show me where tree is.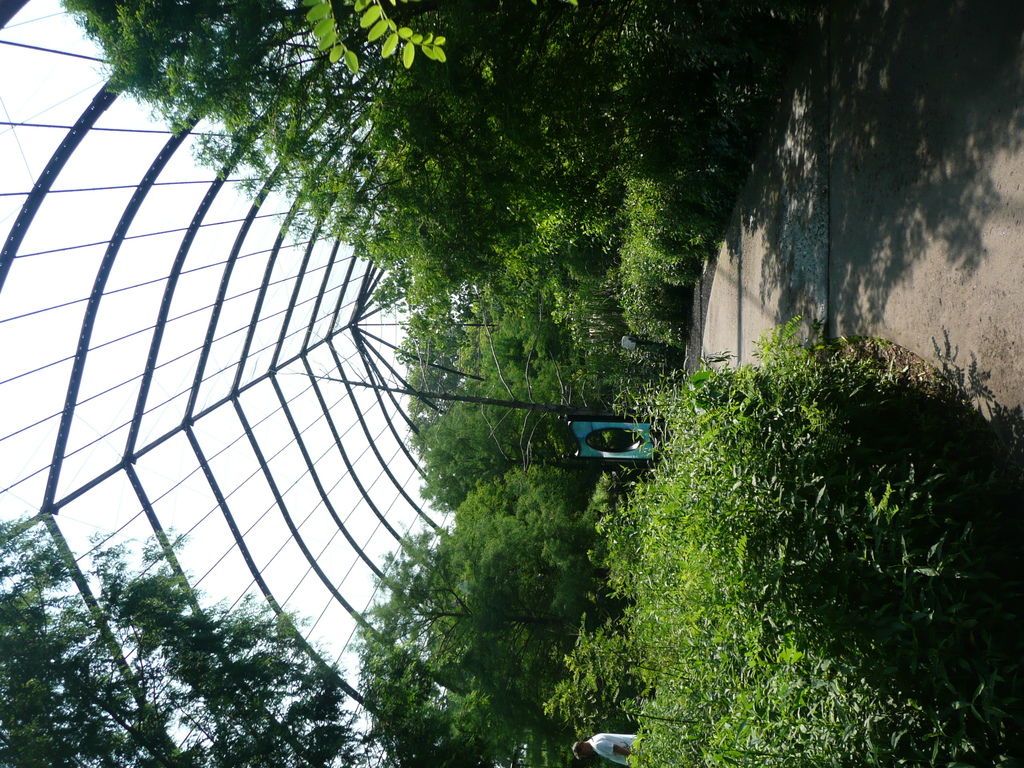
tree is at <box>344,463,618,766</box>.
